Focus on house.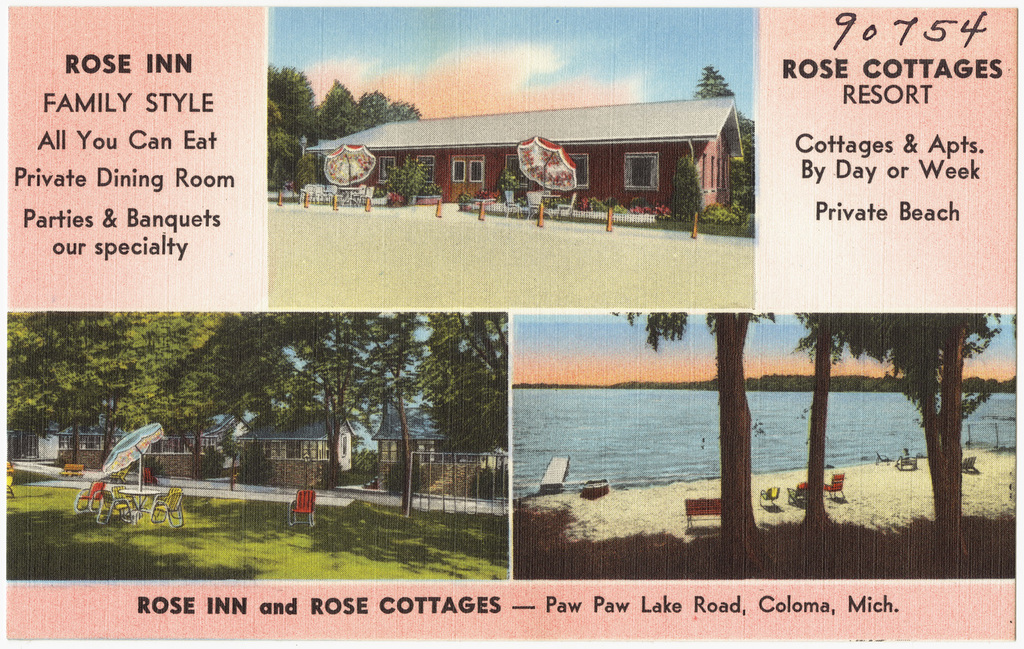
Focused at box(244, 385, 345, 501).
